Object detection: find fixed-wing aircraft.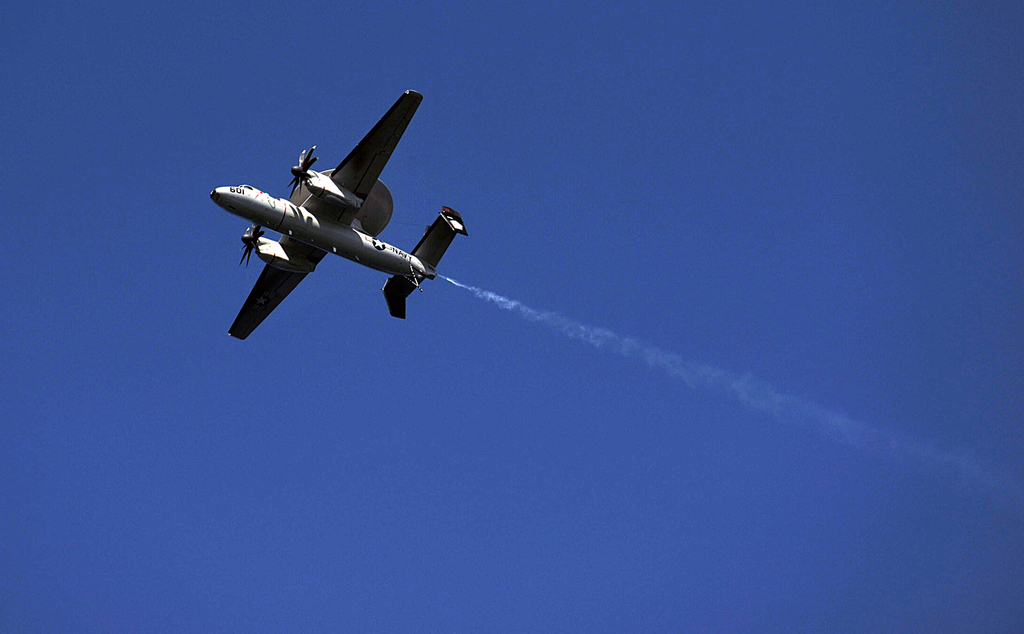
209 89 470 344.
